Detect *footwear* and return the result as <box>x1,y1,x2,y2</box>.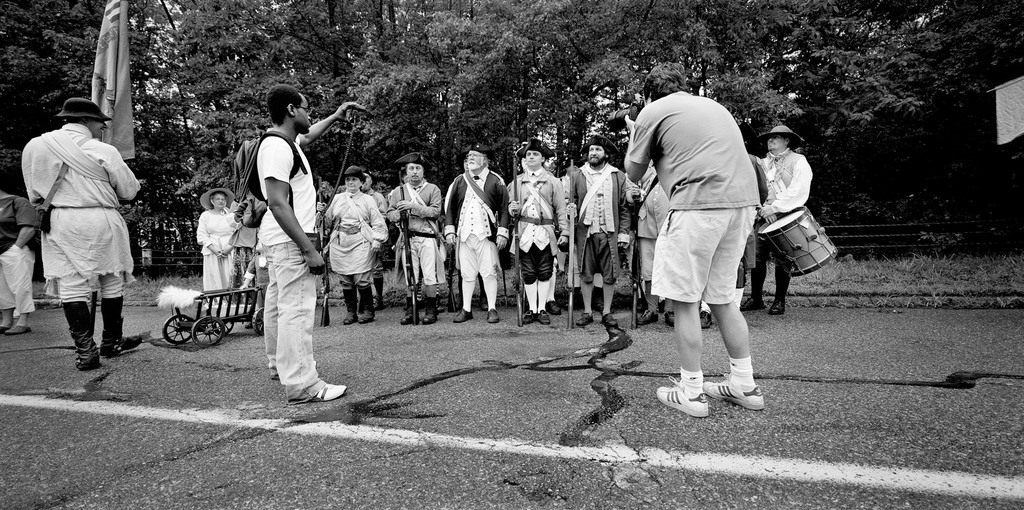
<box>0,323,29,336</box>.
